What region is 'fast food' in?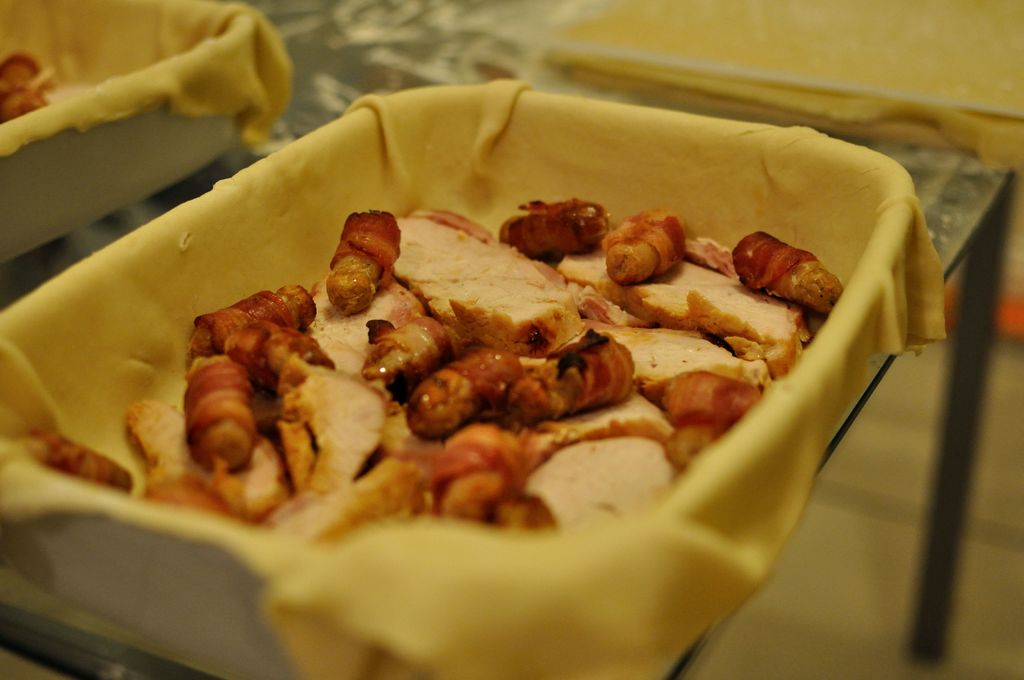
x1=0 y1=45 x2=47 y2=129.
